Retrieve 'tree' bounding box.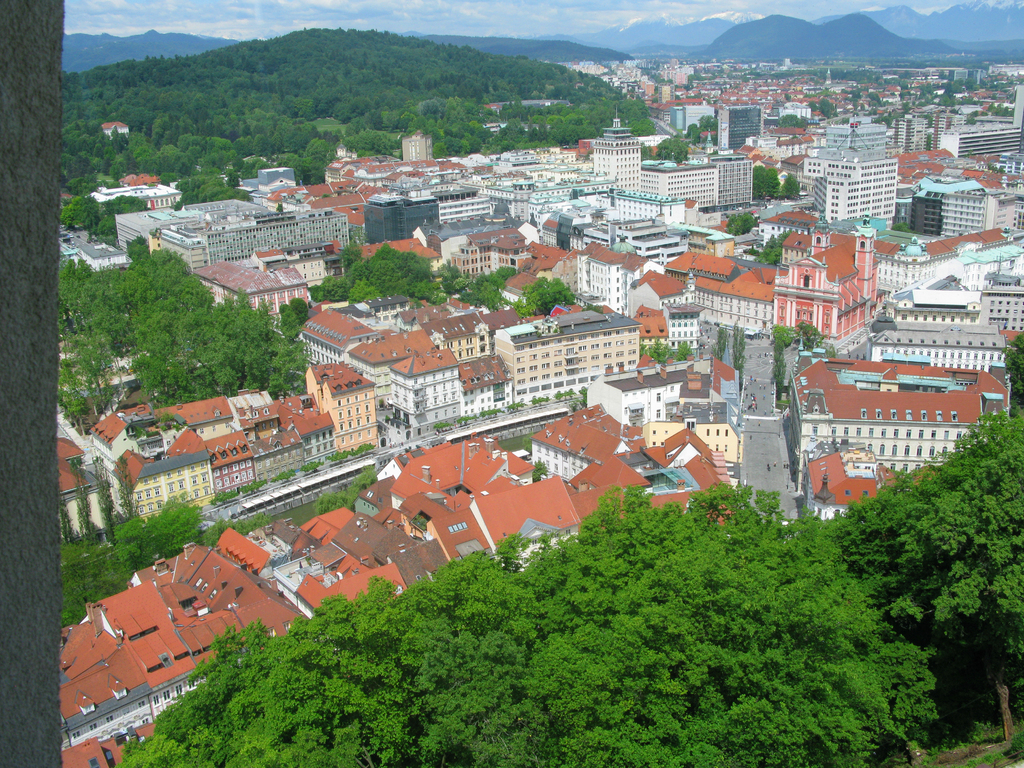
Bounding box: left=643, top=136, right=694, bottom=165.
